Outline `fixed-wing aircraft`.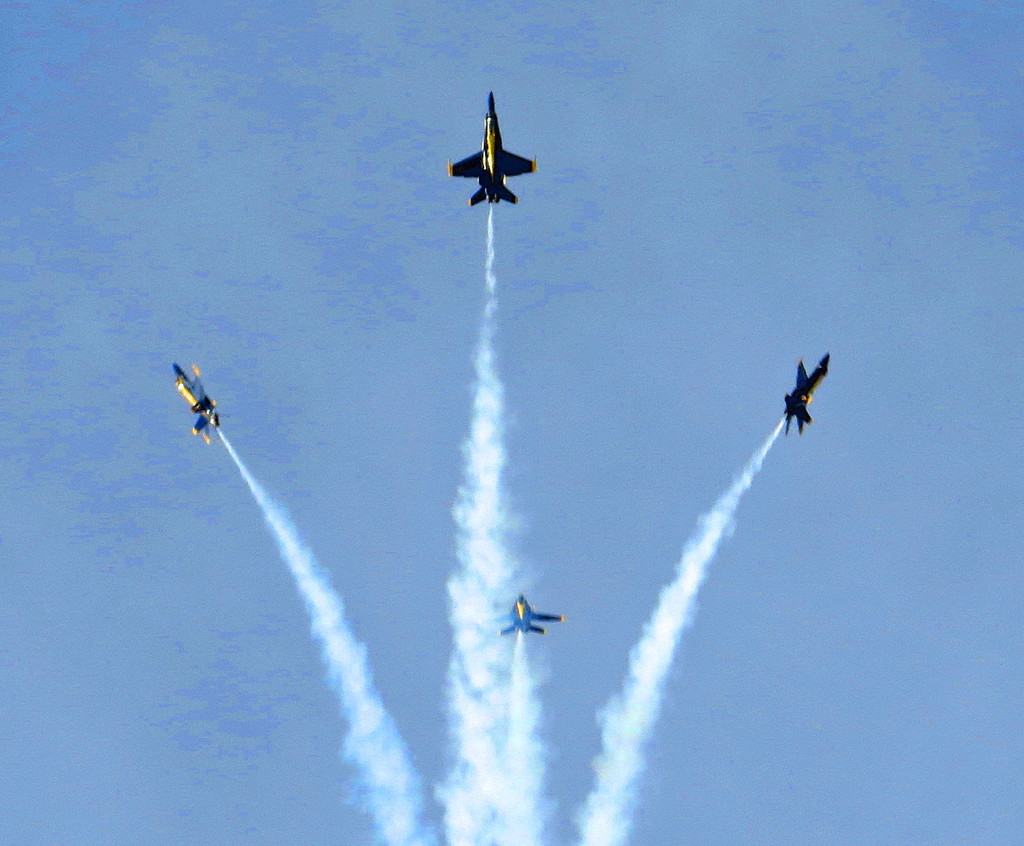
Outline: bbox=(788, 353, 832, 437).
